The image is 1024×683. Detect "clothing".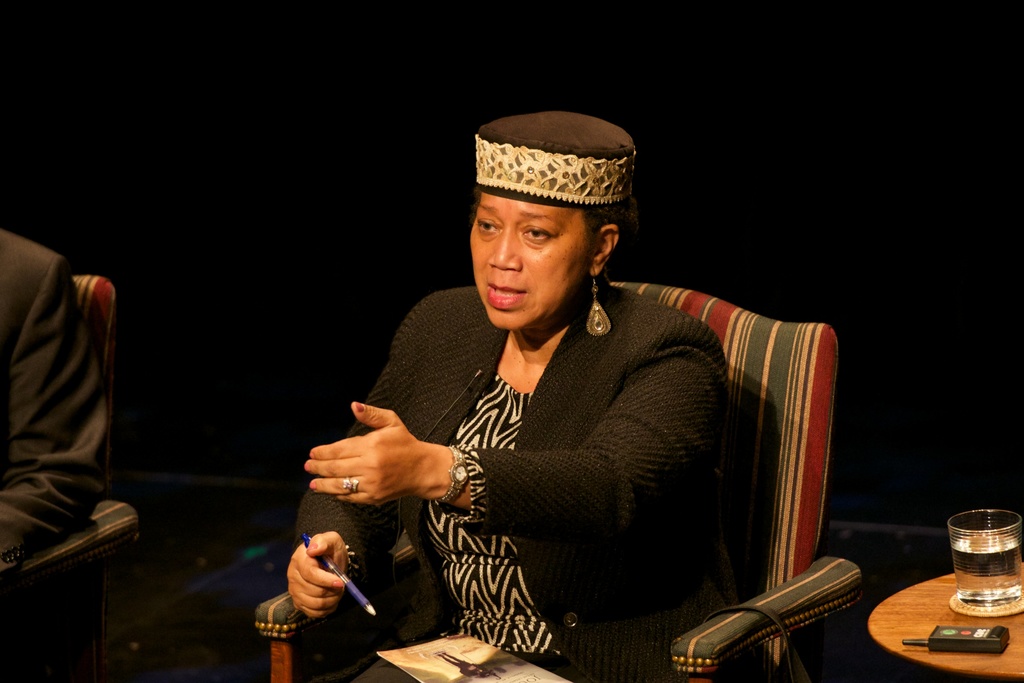
Detection: x1=294, y1=277, x2=722, y2=682.
